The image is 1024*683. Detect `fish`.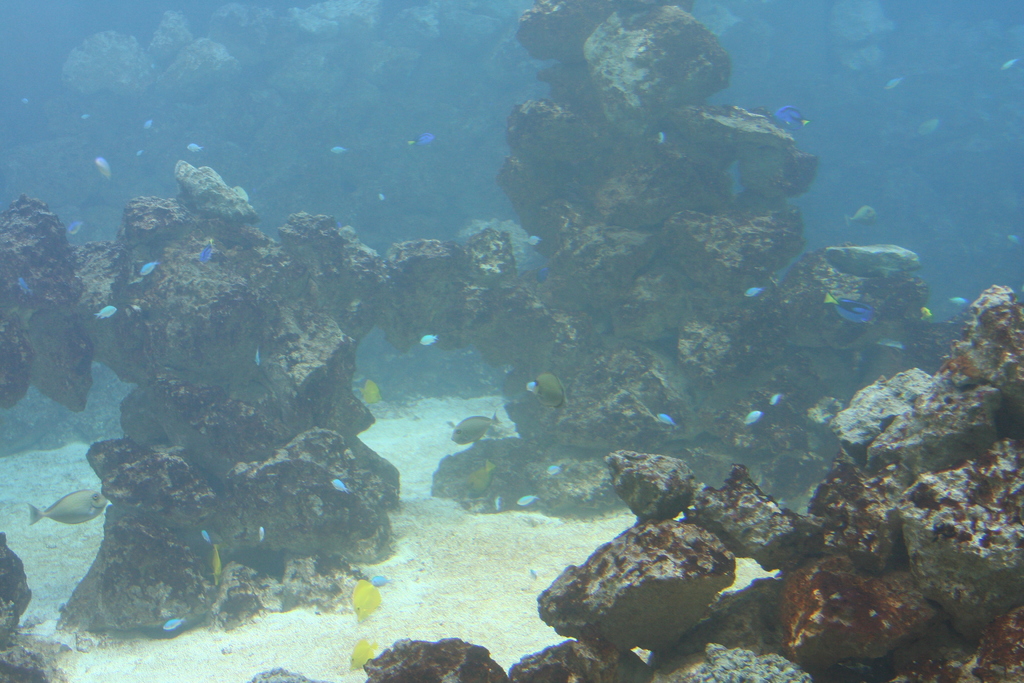
Detection: 196:238:216:262.
